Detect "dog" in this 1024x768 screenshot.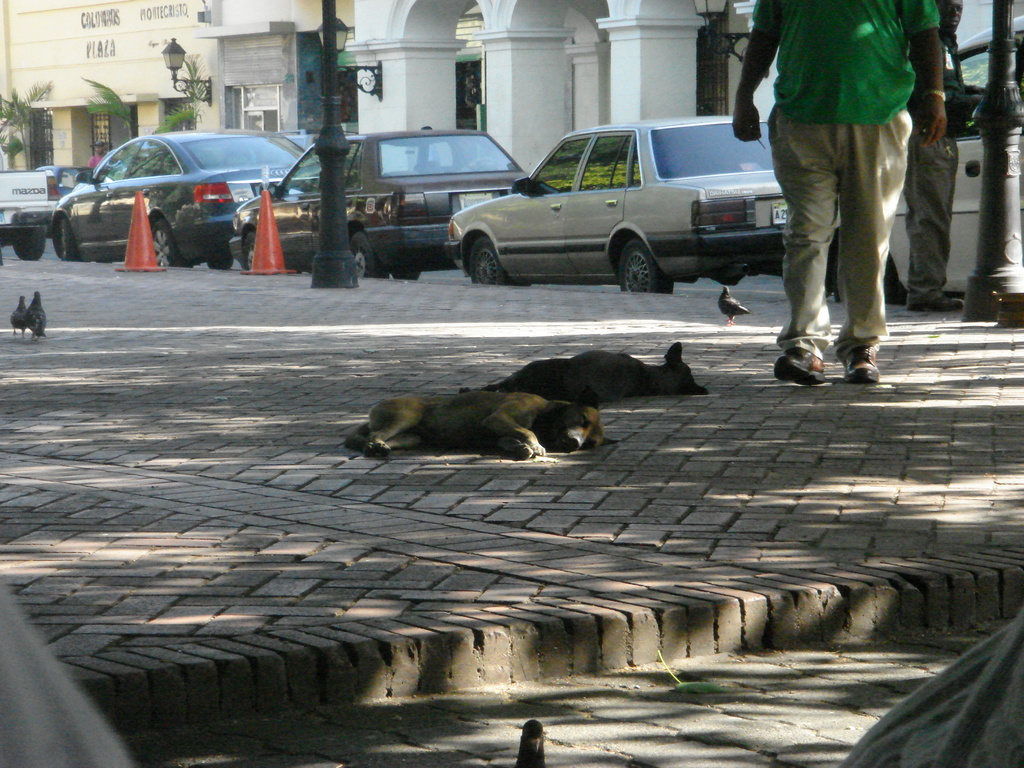
Detection: <region>340, 390, 621, 458</region>.
